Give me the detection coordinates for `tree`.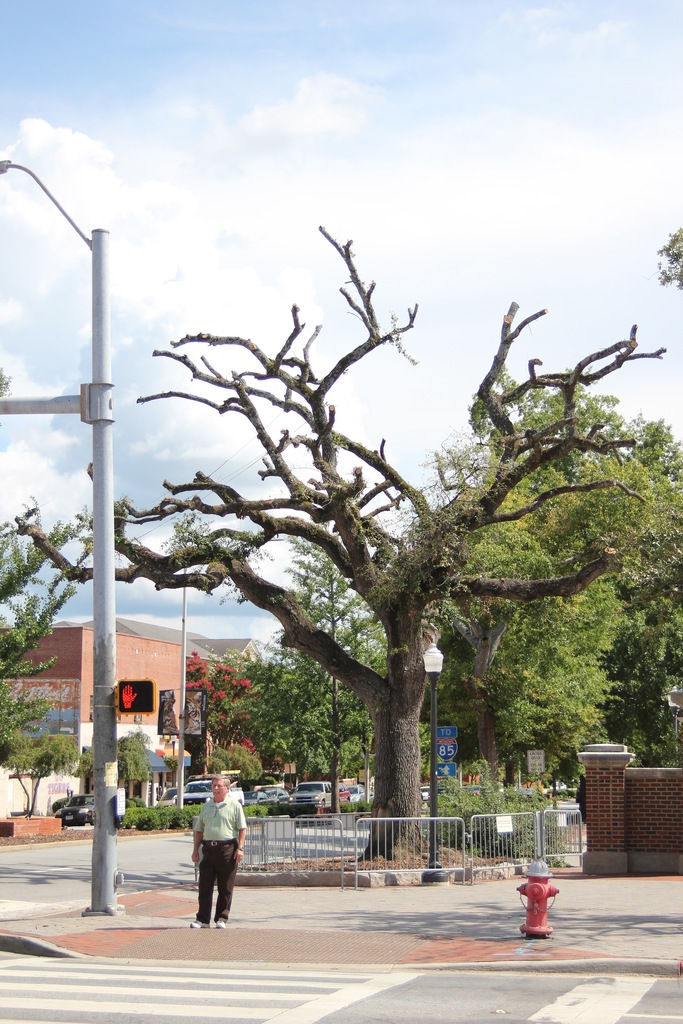
crop(0, 467, 122, 671).
